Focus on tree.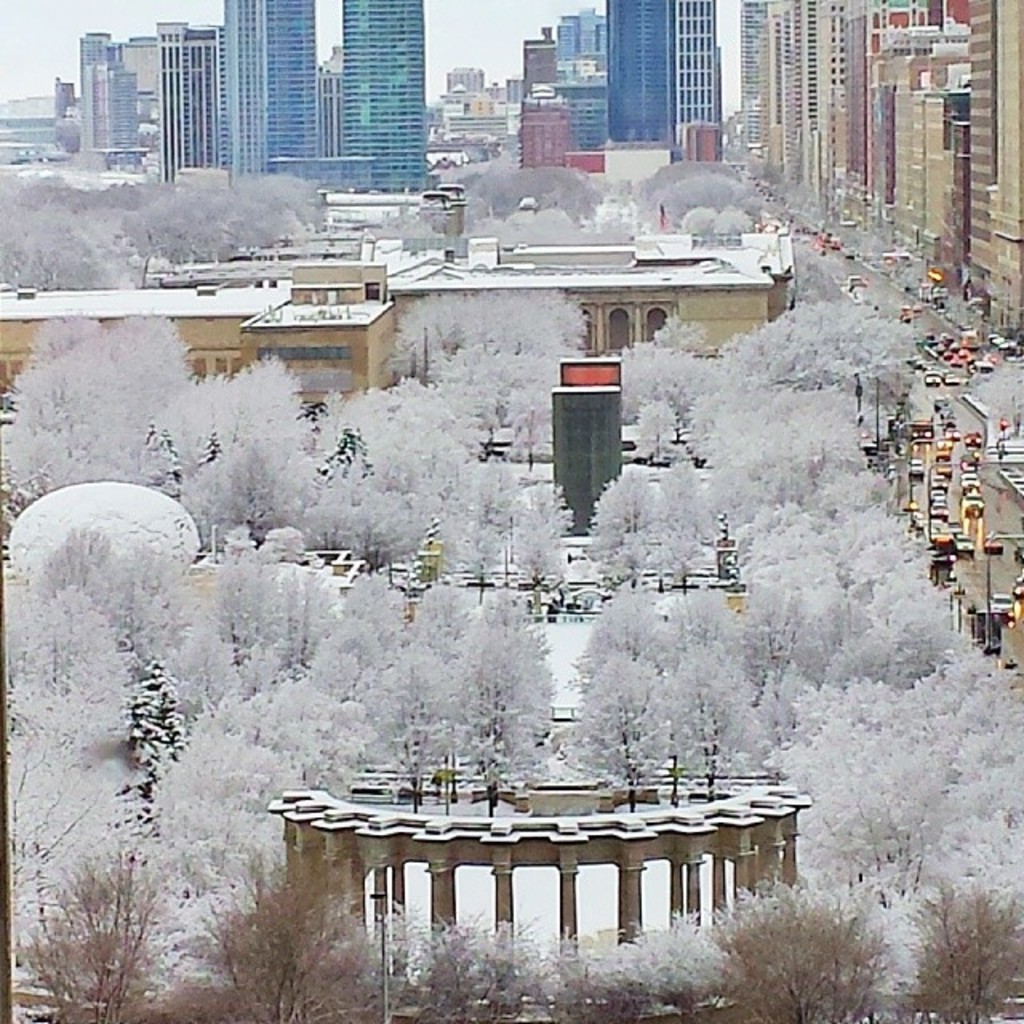
Focused at box=[667, 174, 776, 258].
